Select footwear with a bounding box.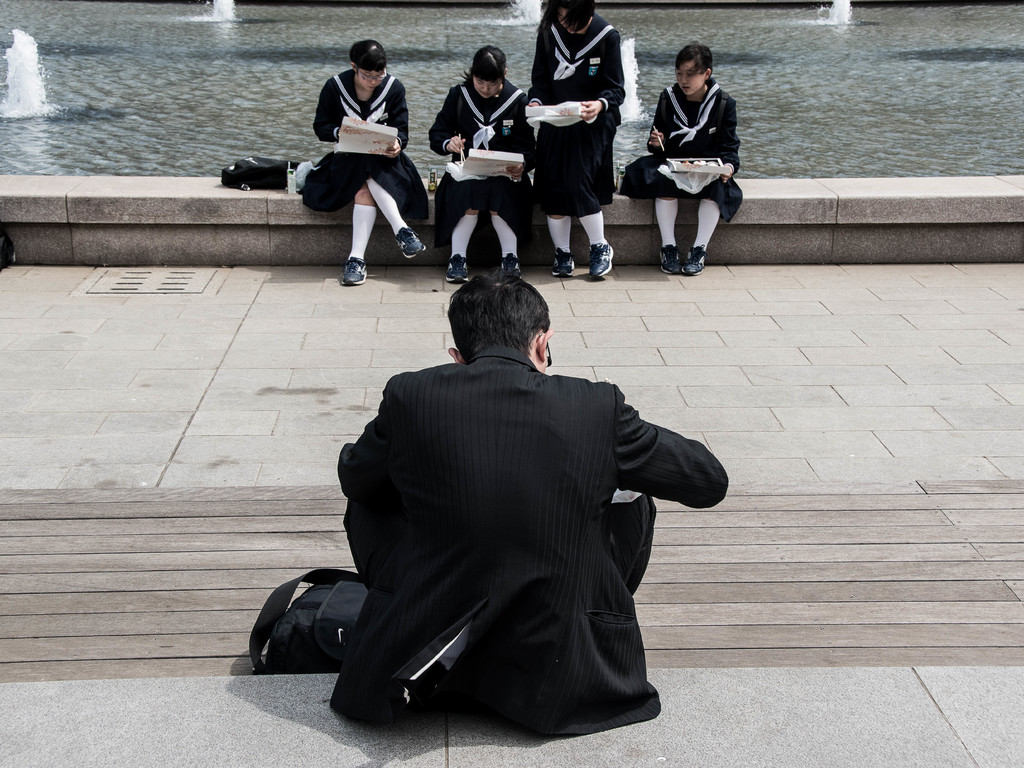
box(340, 252, 371, 288).
